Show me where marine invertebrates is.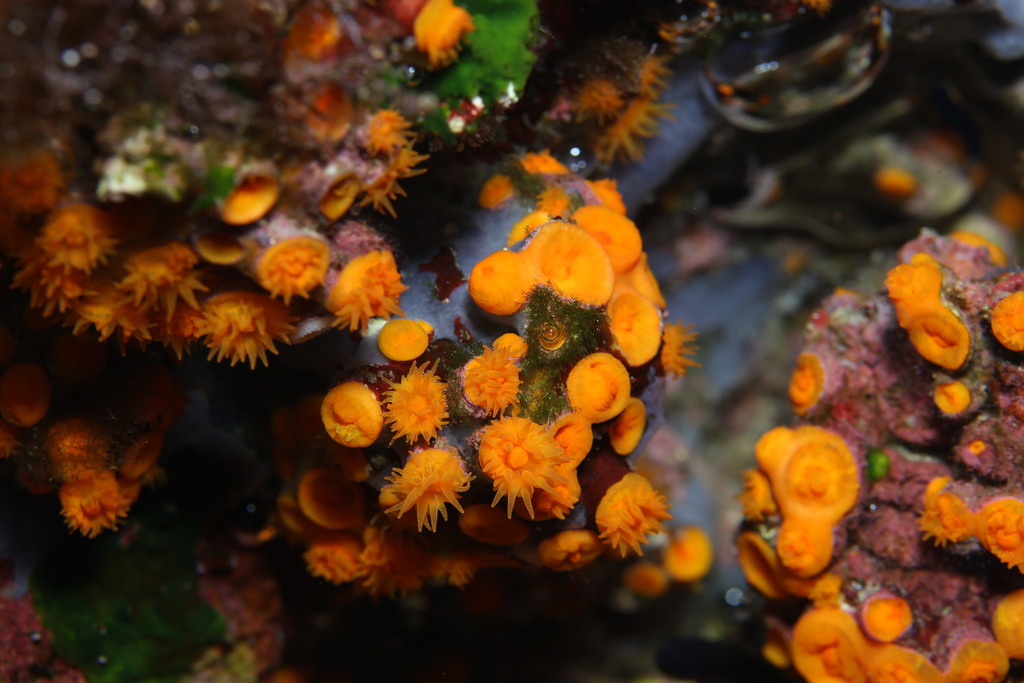
marine invertebrates is at [left=729, top=459, right=779, bottom=530].
